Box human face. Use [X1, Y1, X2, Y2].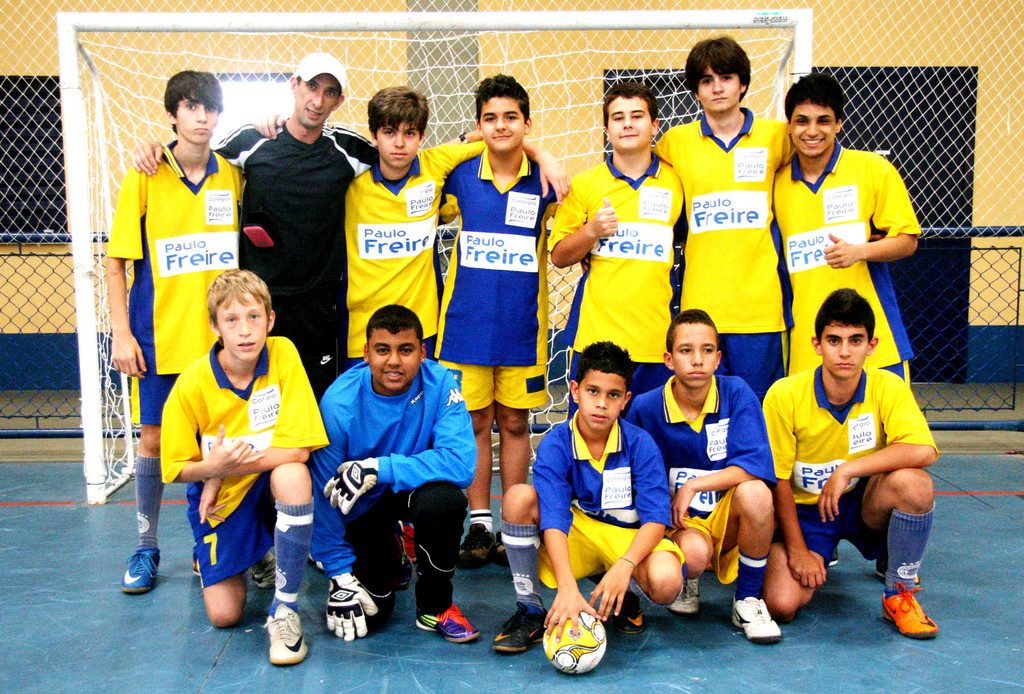
[576, 371, 625, 436].
